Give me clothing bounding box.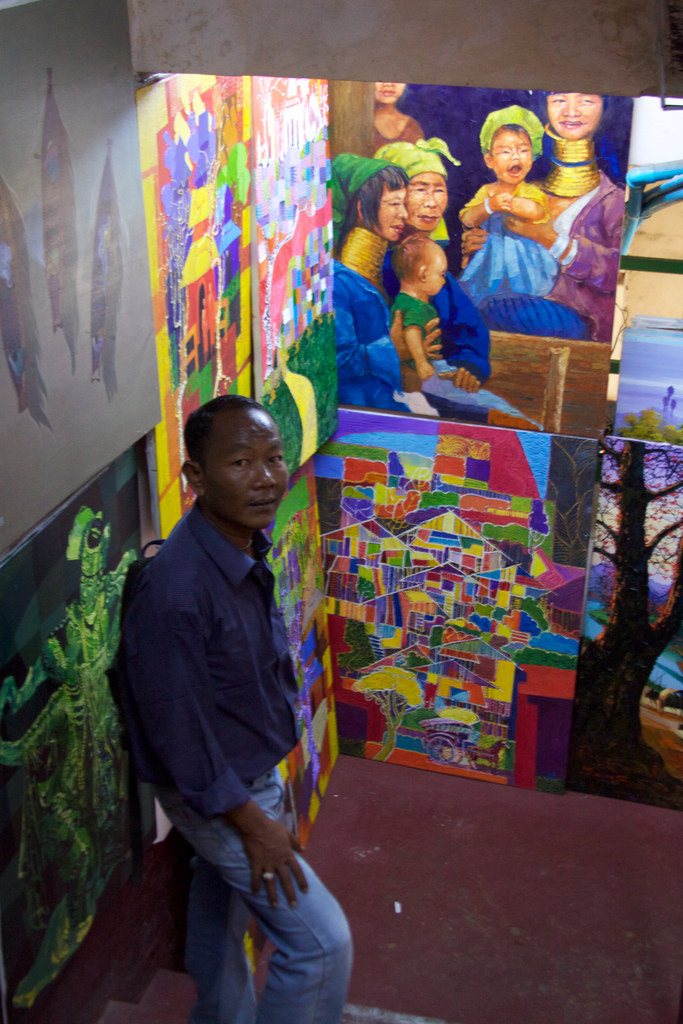
[336, 257, 488, 422].
